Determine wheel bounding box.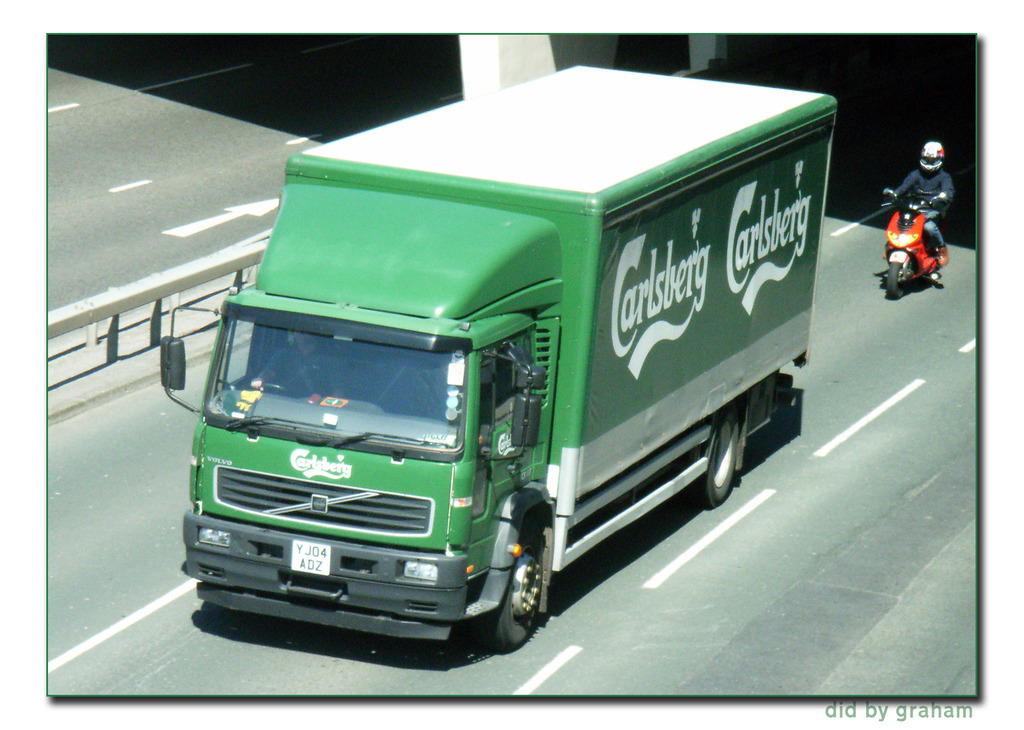
Determined: rect(887, 263, 906, 298).
